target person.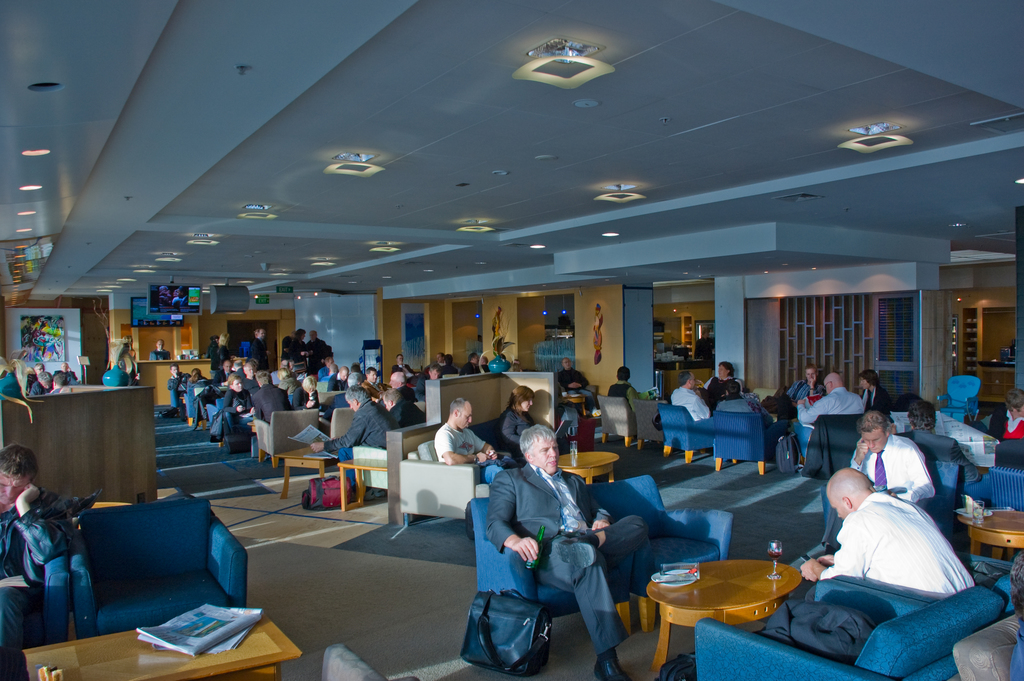
Target region: rect(230, 361, 257, 398).
